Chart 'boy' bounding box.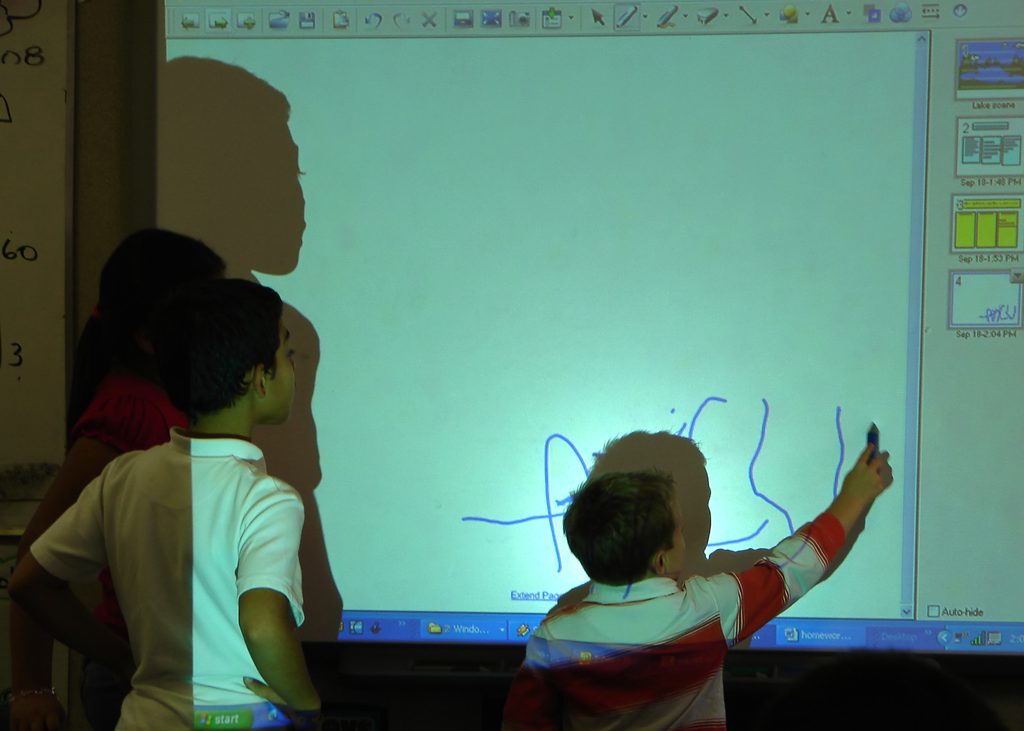
Charted: {"x1": 472, "y1": 435, "x2": 804, "y2": 712}.
